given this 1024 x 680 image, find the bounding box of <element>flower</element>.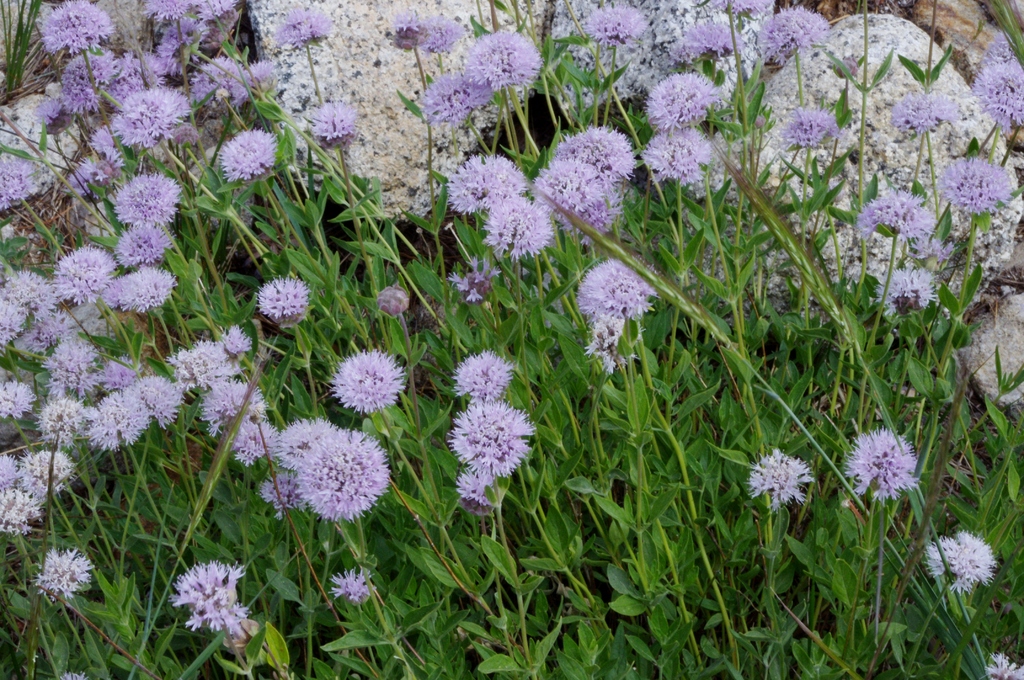
<bbox>876, 273, 941, 317</bbox>.
